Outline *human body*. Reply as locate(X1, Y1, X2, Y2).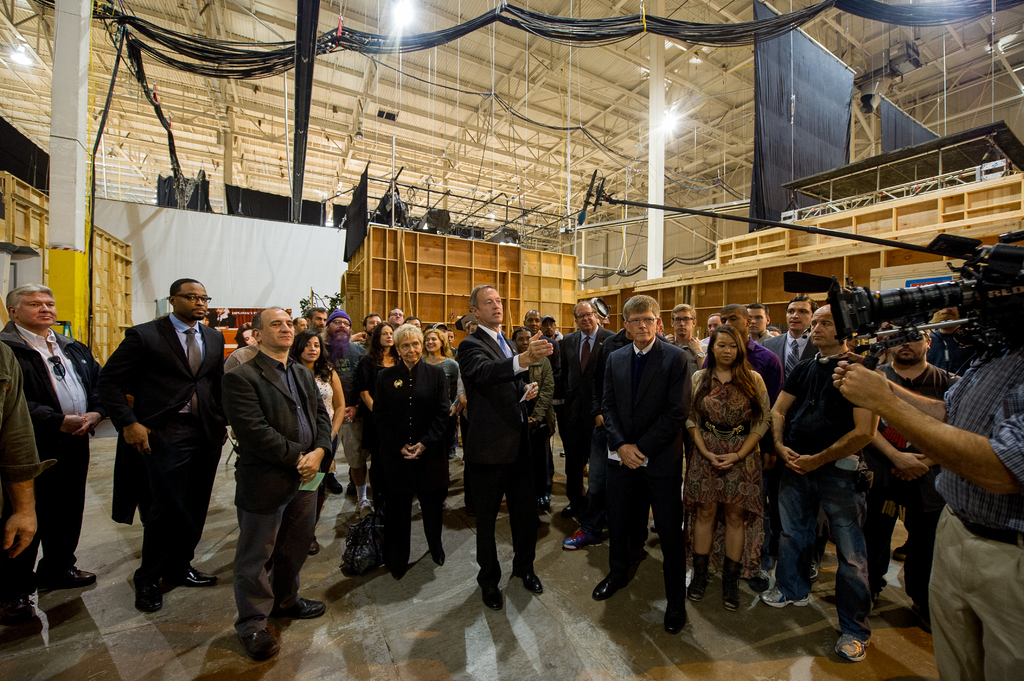
locate(596, 335, 692, 631).
